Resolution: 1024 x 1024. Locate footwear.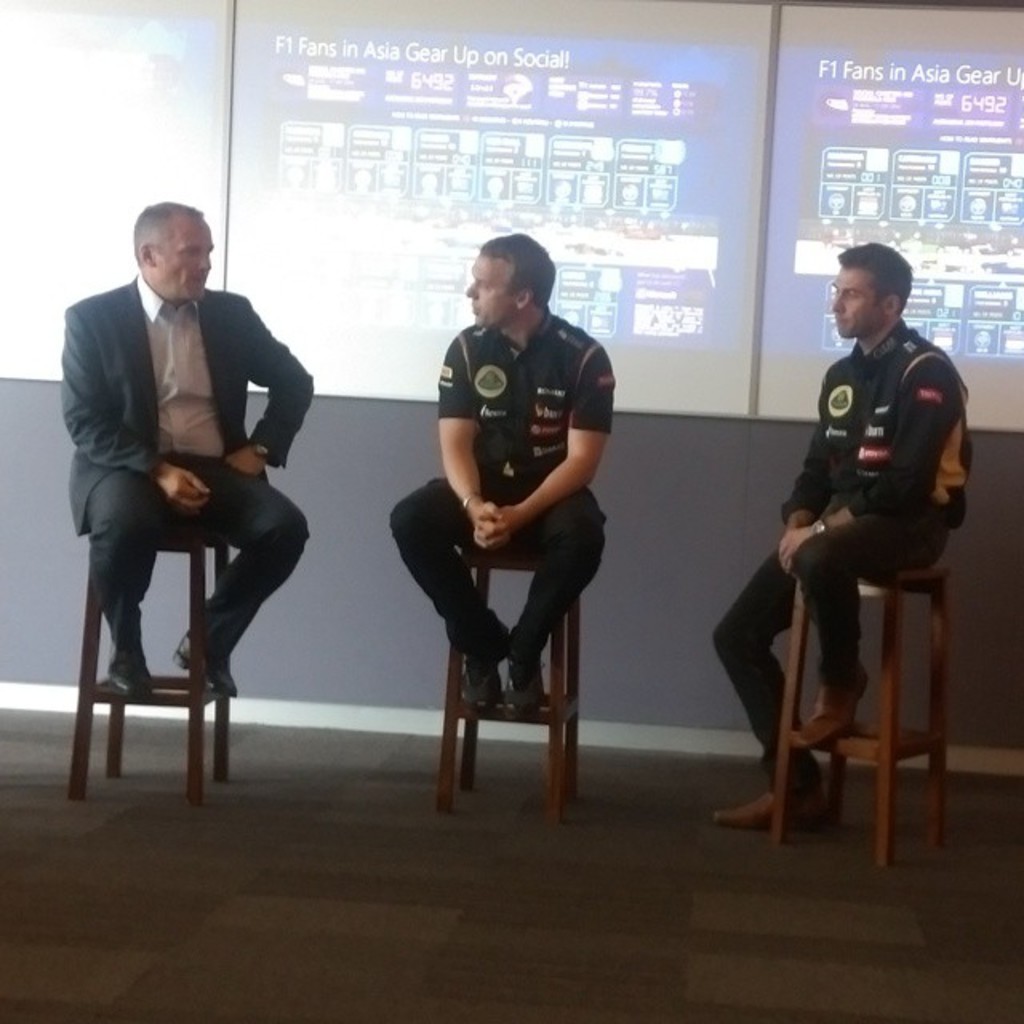
select_region(178, 640, 237, 691).
